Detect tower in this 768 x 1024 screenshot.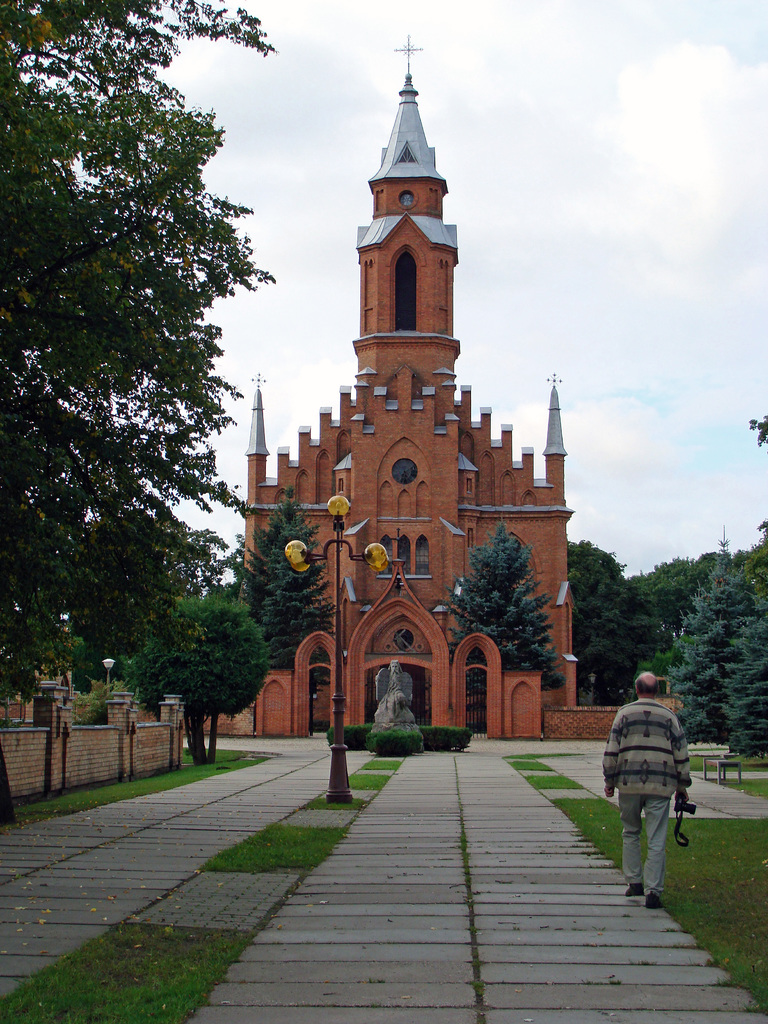
Detection: x1=241, y1=35, x2=582, y2=739.
